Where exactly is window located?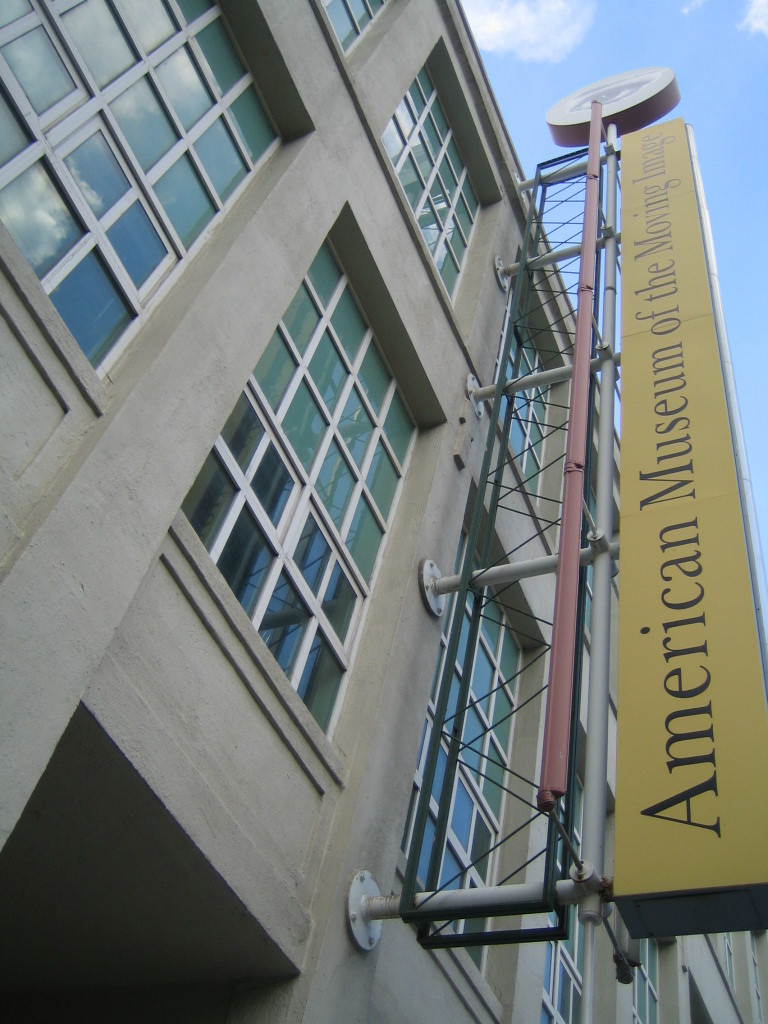
Its bounding box is [left=629, top=941, right=666, bottom=1023].
